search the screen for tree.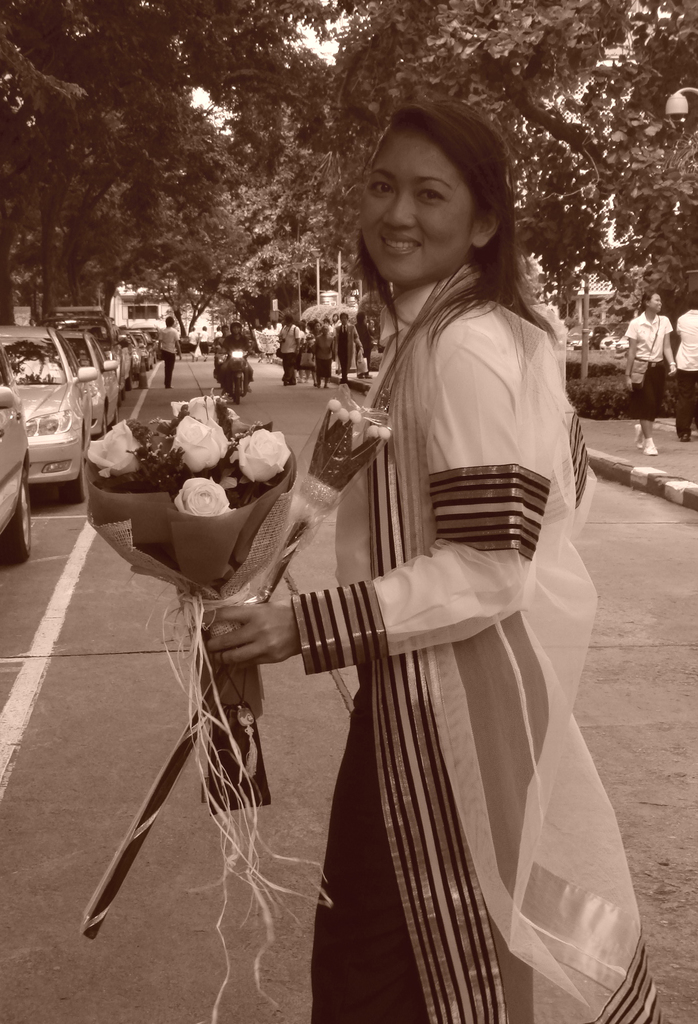
Found at <bbox>0, 0, 328, 325</bbox>.
